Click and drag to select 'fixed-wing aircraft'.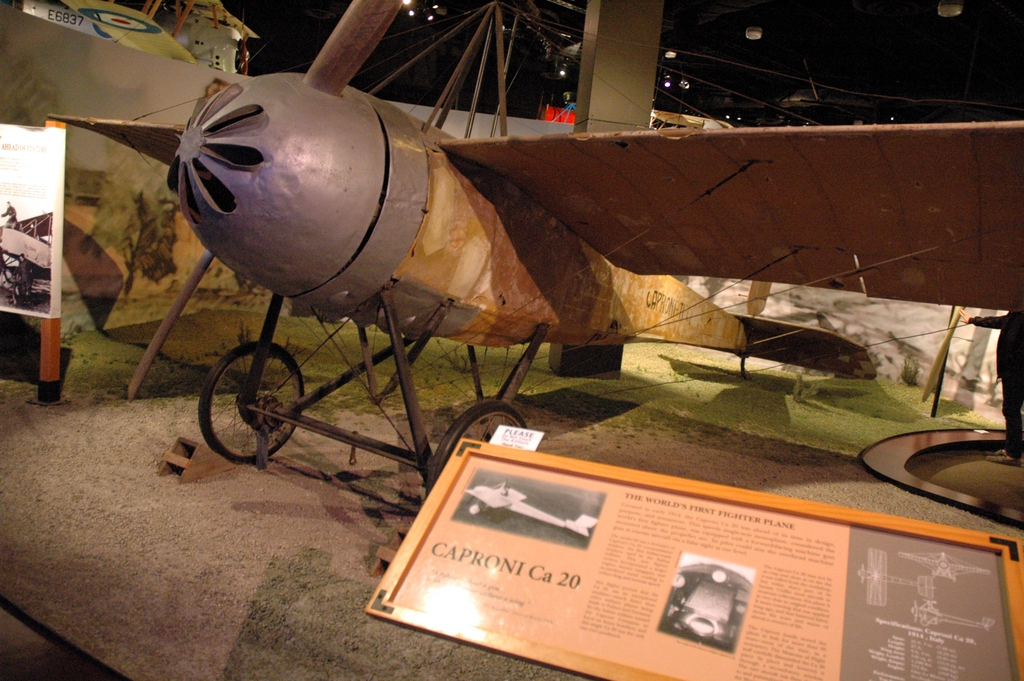
Selection: region(855, 550, 939, 610).
